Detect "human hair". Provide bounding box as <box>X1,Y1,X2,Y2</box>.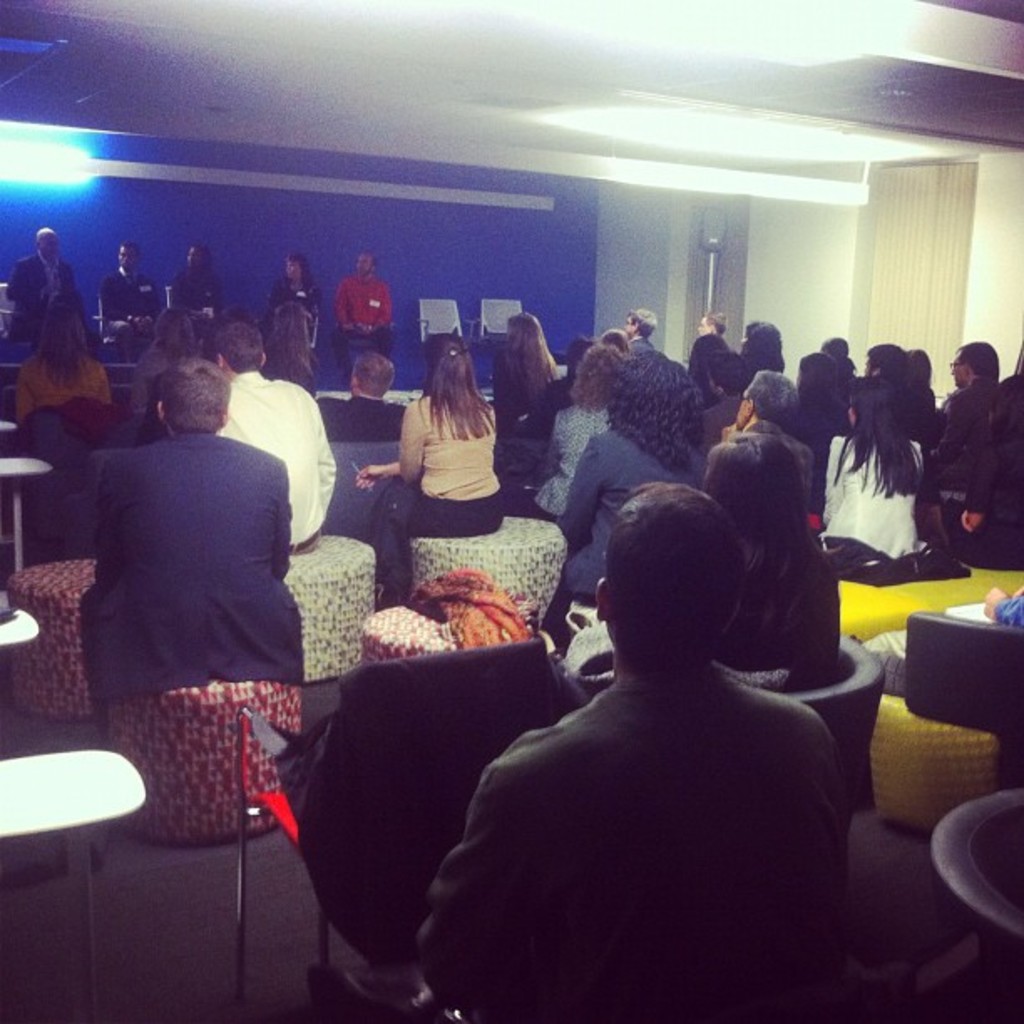
<box>273,300,316,387</box>.
